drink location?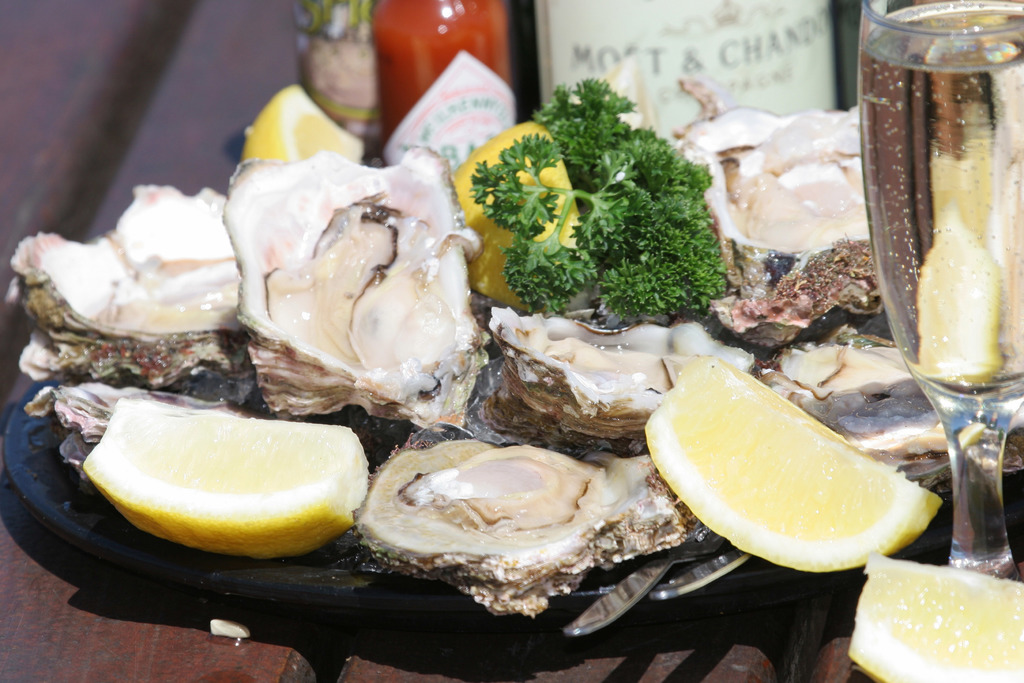
{"x1": 868, "y1": 0, "x2": 1011, "y2": 548}
